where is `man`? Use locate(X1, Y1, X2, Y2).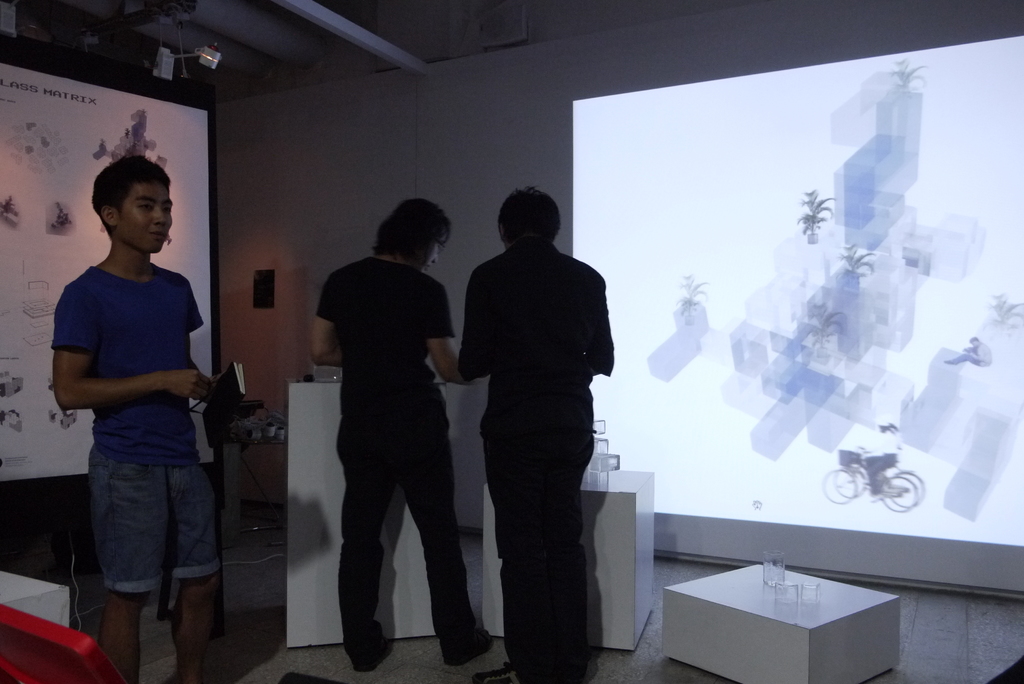
locate(451, 193, 604, 683).
